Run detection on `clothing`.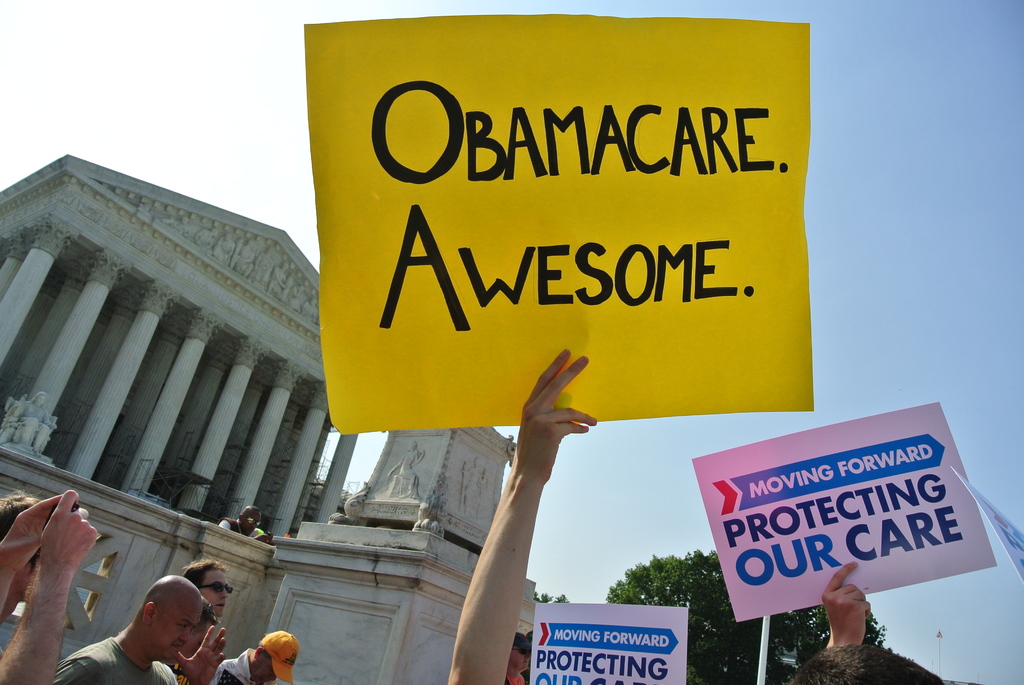
Result: locate(399, 448, 421, 494).
